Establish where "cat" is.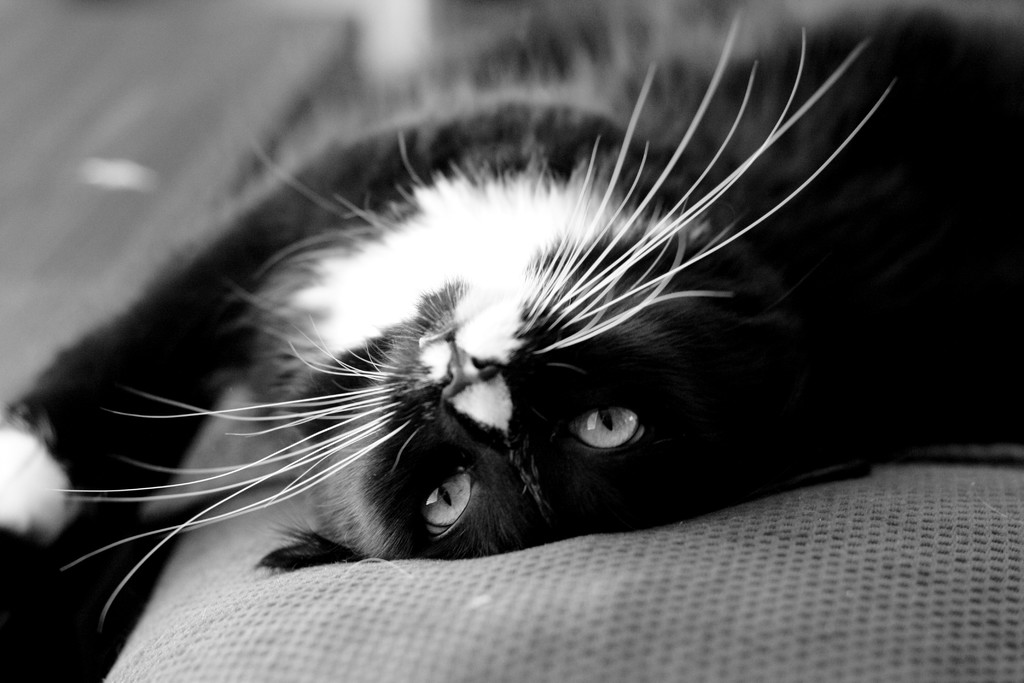
Established at locate(39, 0, 1023, 641).
